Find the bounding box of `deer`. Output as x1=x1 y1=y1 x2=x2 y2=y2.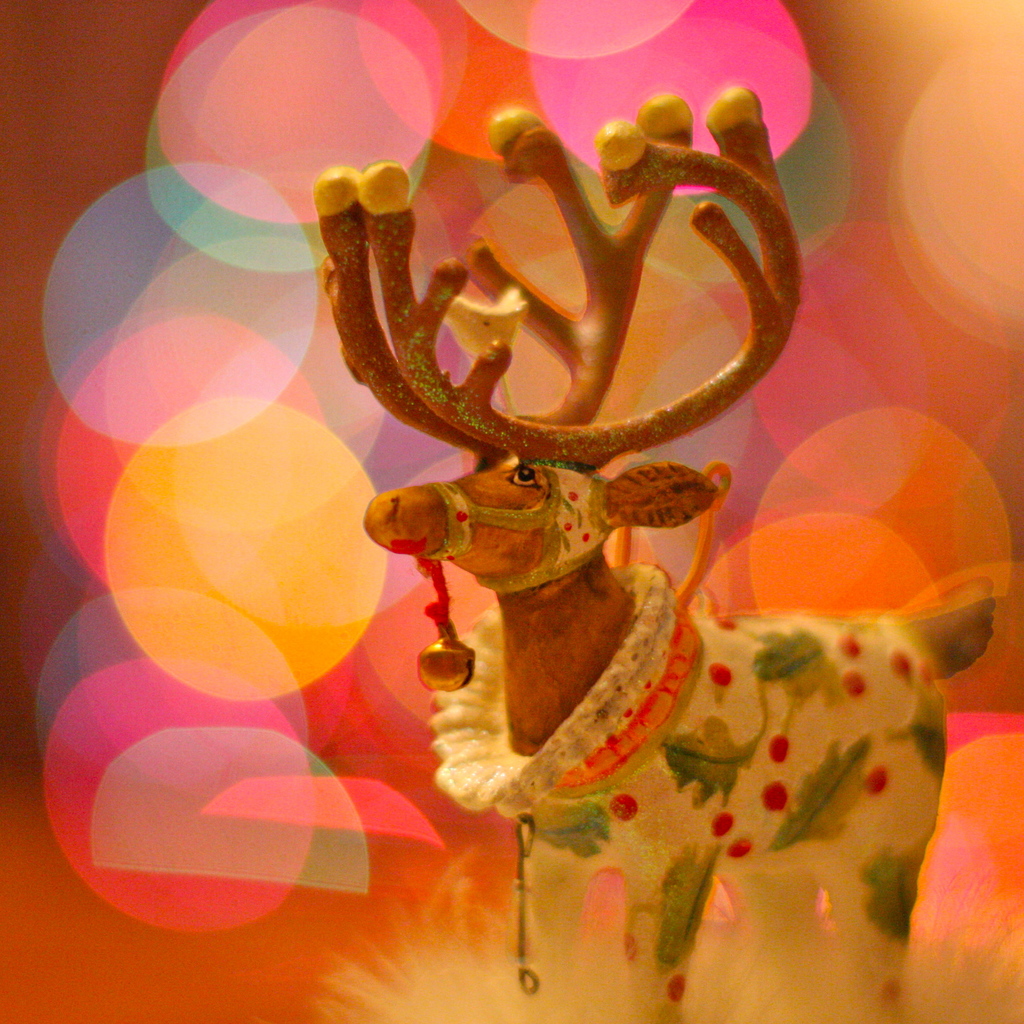
x1=317 y1=82 x2=996 y2=1023.
